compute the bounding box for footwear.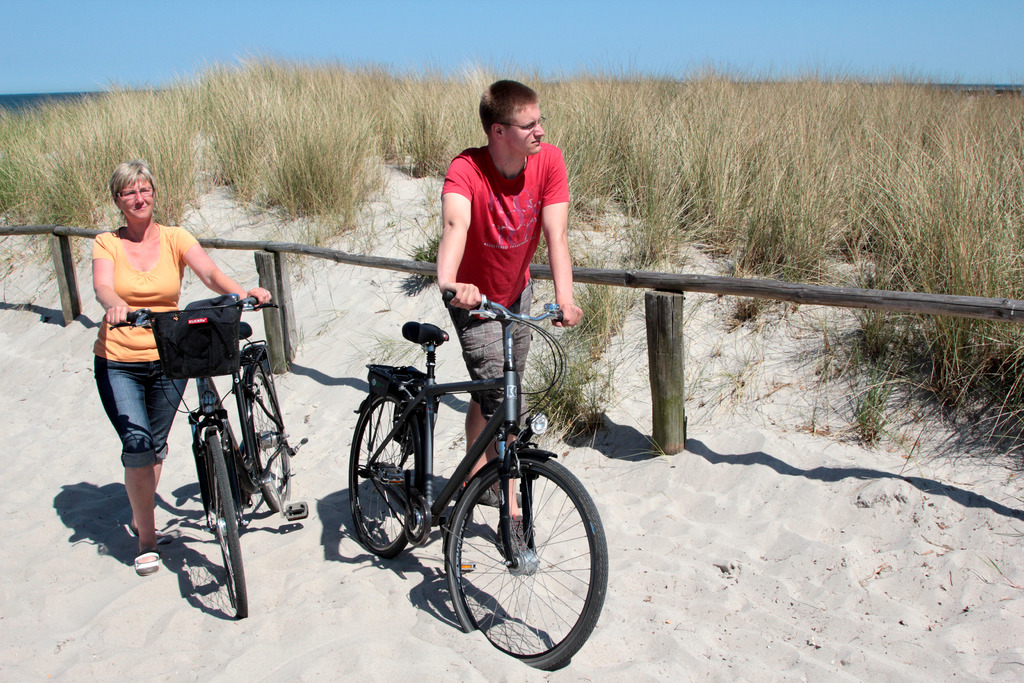
detection(499, 516, 524, 554).
